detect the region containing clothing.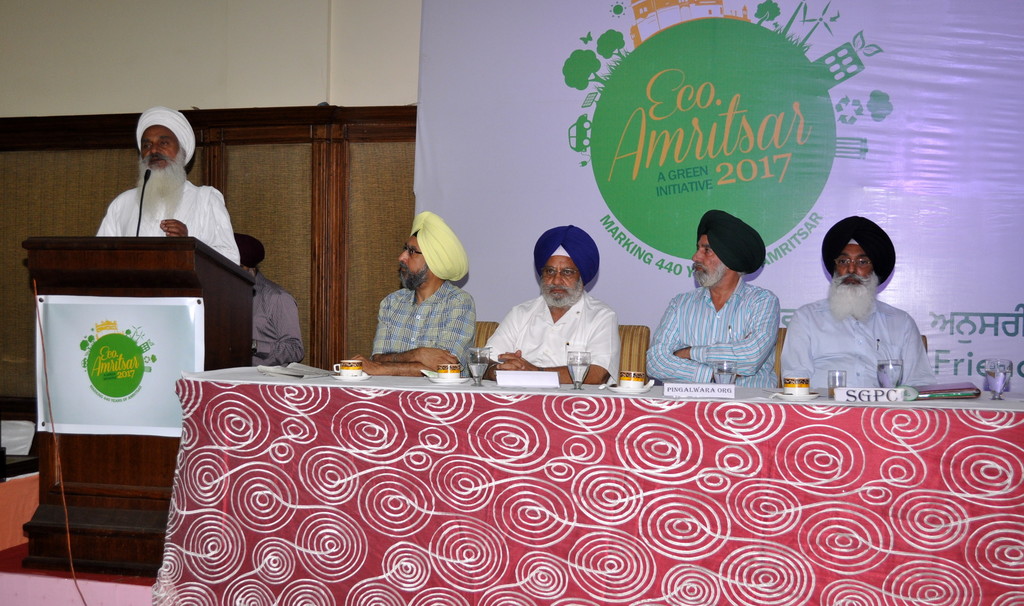
[823, 216, 893, 290].
